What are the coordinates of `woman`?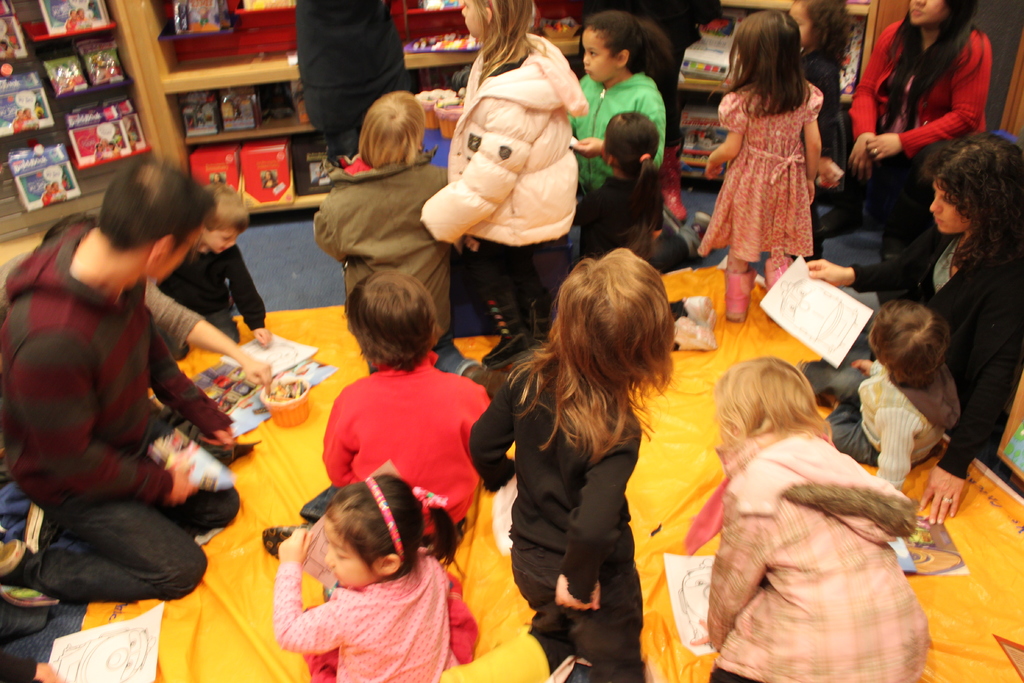
left=706, top=356, right=924, bottom=682.
